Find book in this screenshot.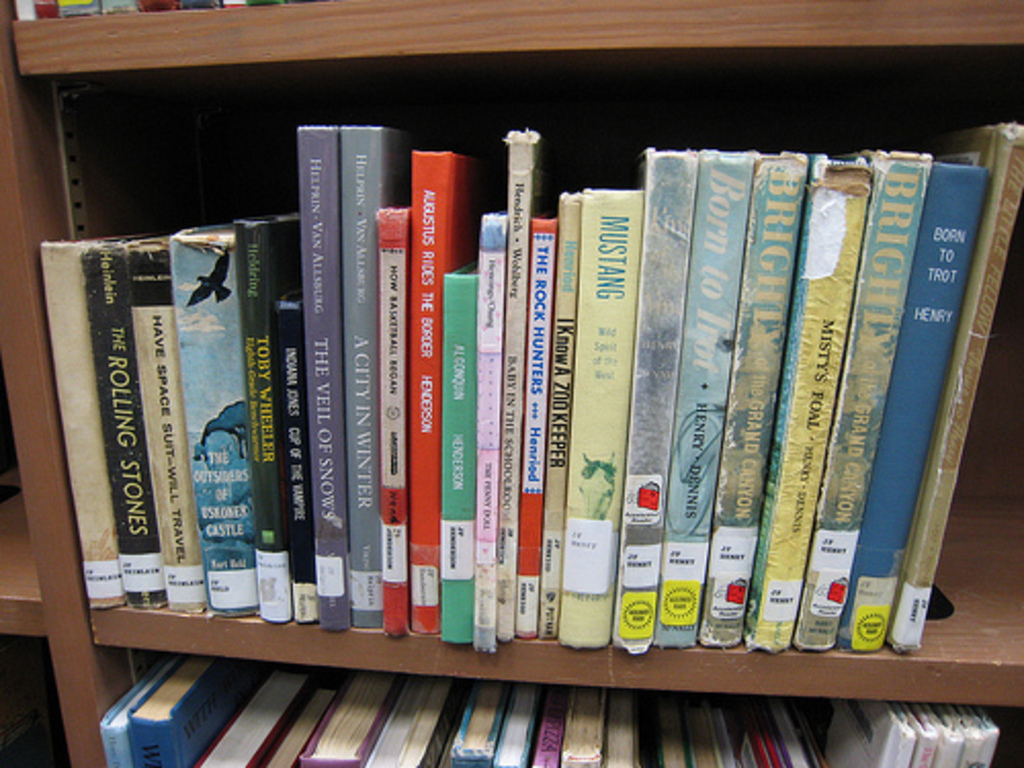
The bounding box for book is rect(700, 156, 811, 643).
